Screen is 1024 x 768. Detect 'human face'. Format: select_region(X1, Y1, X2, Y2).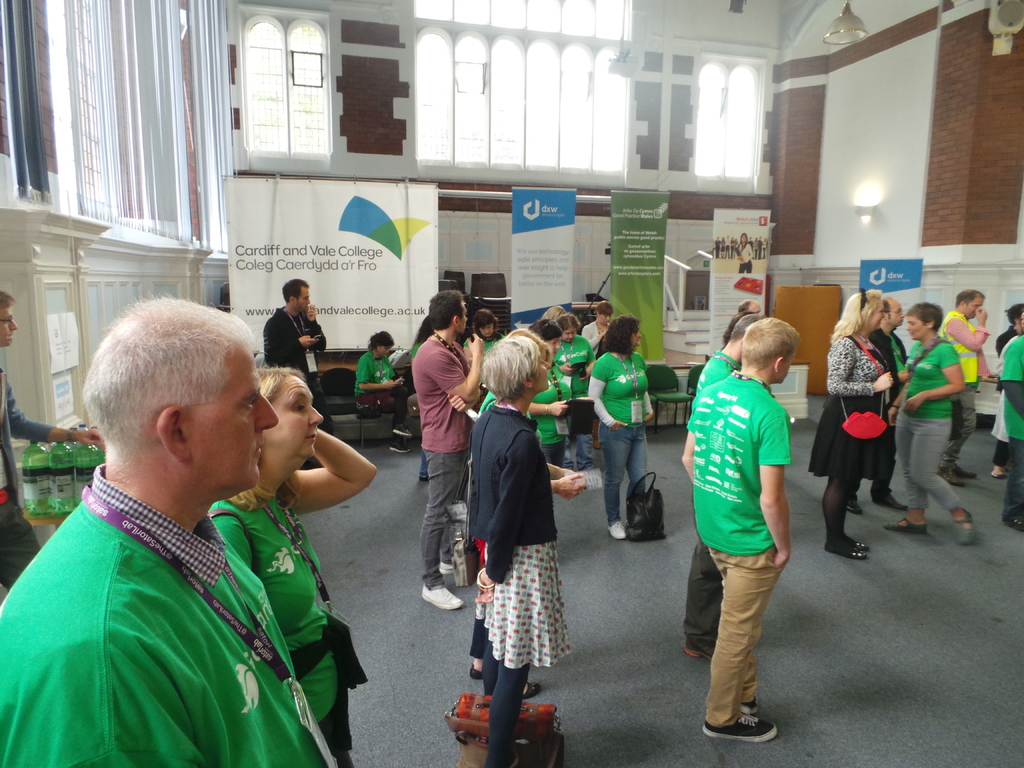
select_region(260, 371, 323, 470).
